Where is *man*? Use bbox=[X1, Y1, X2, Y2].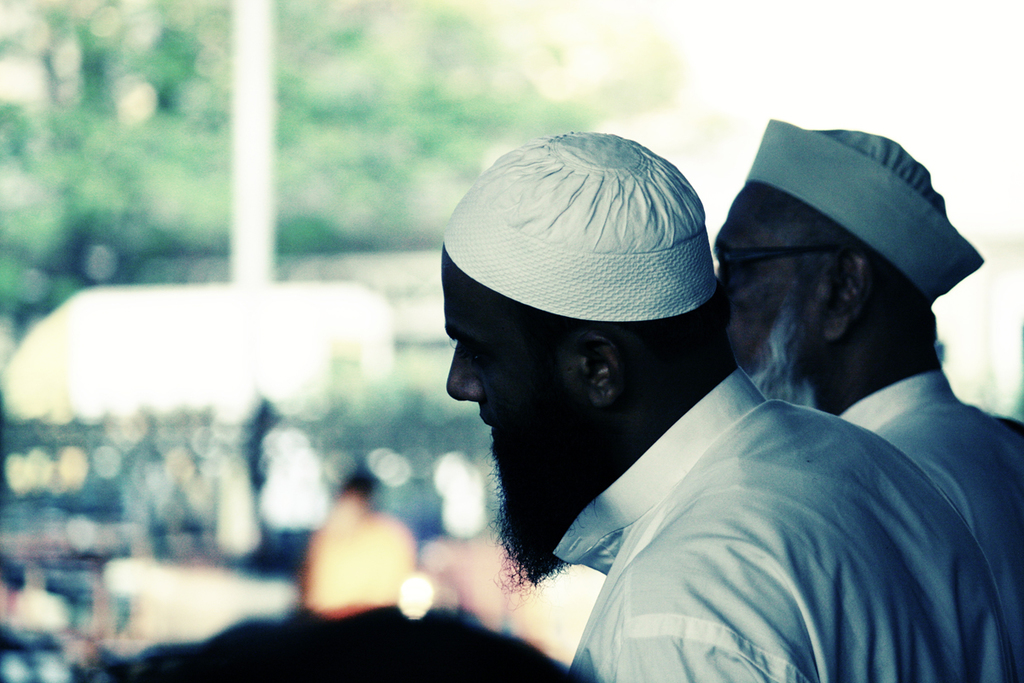
bbox=[697, 111, 1023, 643].
